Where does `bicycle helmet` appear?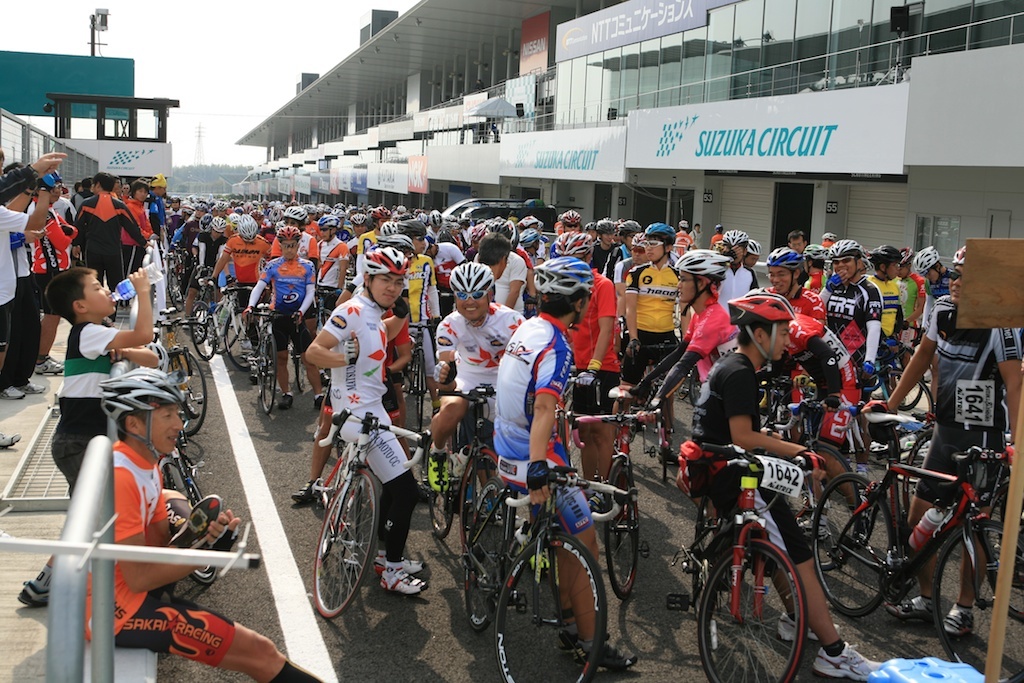
Appears at left=563, top=206, right=583, bottom=226.
